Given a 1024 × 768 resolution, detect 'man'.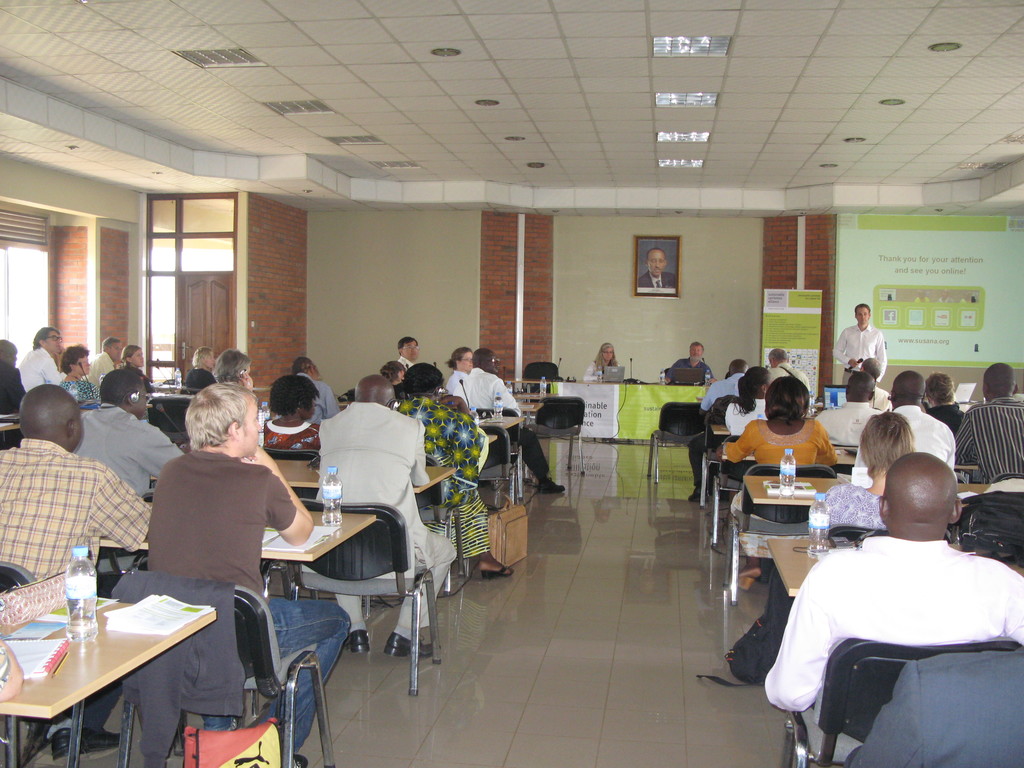
<region>292, 353, 342, 425</region>.
